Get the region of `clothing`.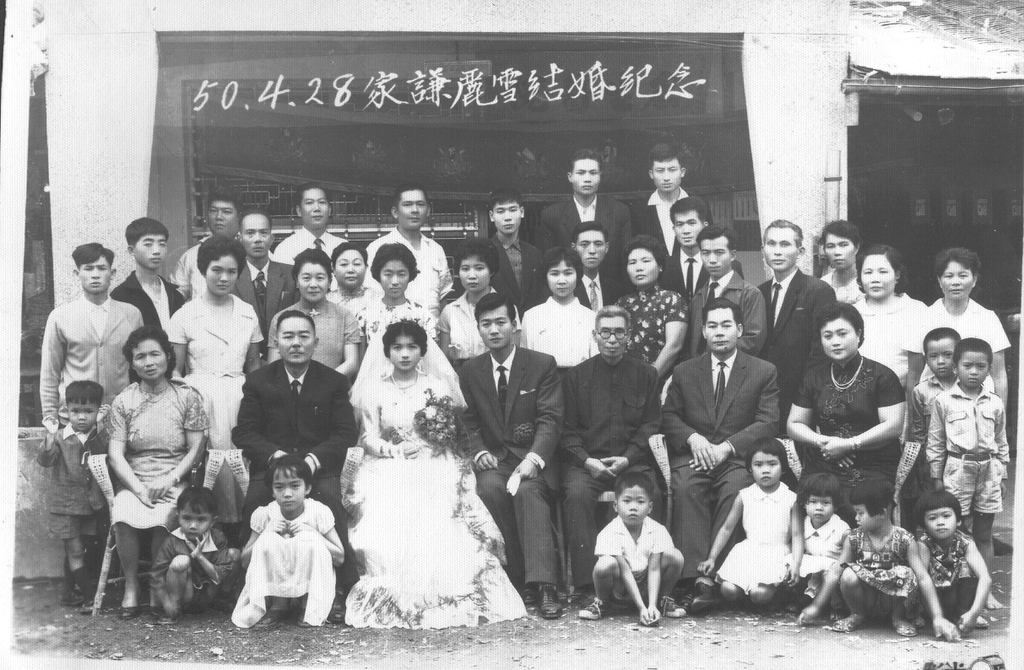
BBox(106, 372, 212, 524).
